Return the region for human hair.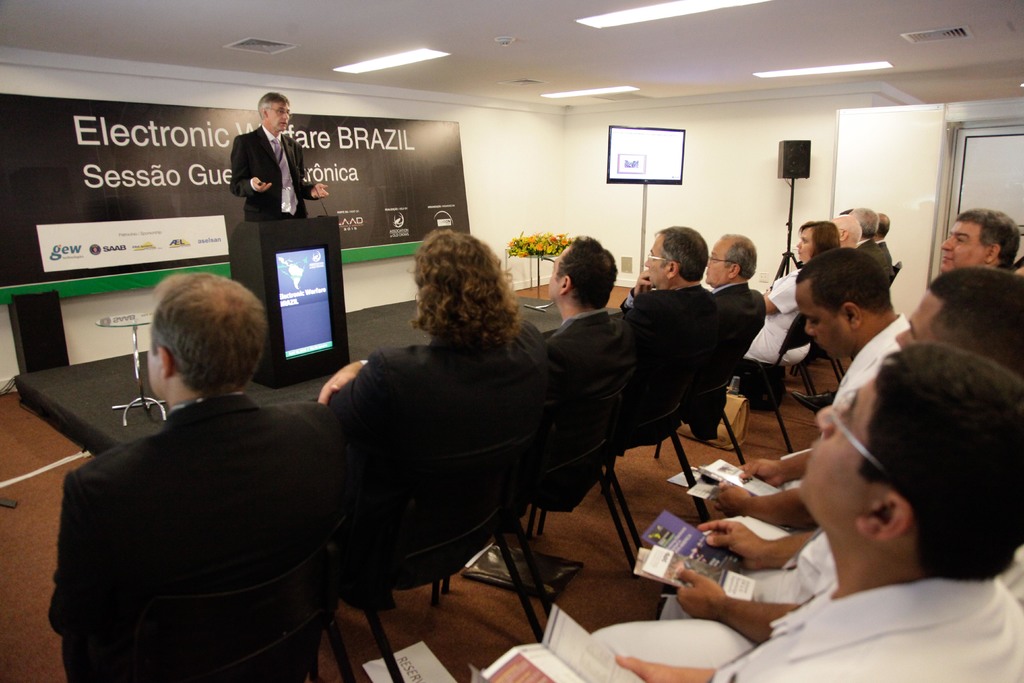
box=[557, 234, 618, 309].
